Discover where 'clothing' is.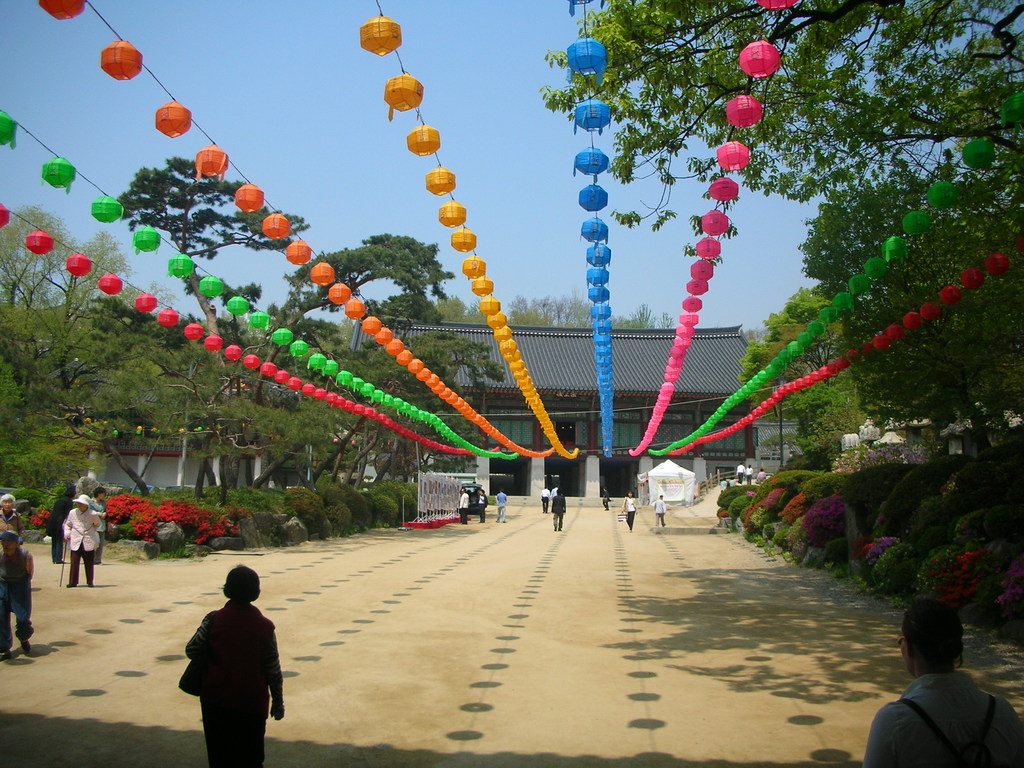
Discovered at rect(602, 488, 612, 508).
